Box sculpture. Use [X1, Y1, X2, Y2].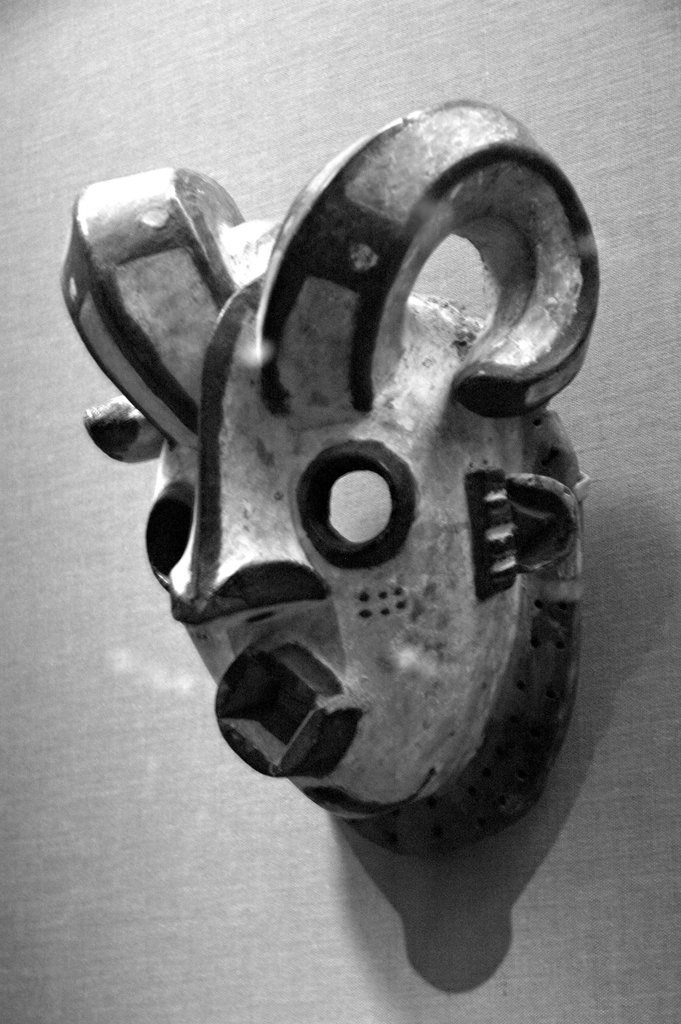
[22, 95, 616, 879].
